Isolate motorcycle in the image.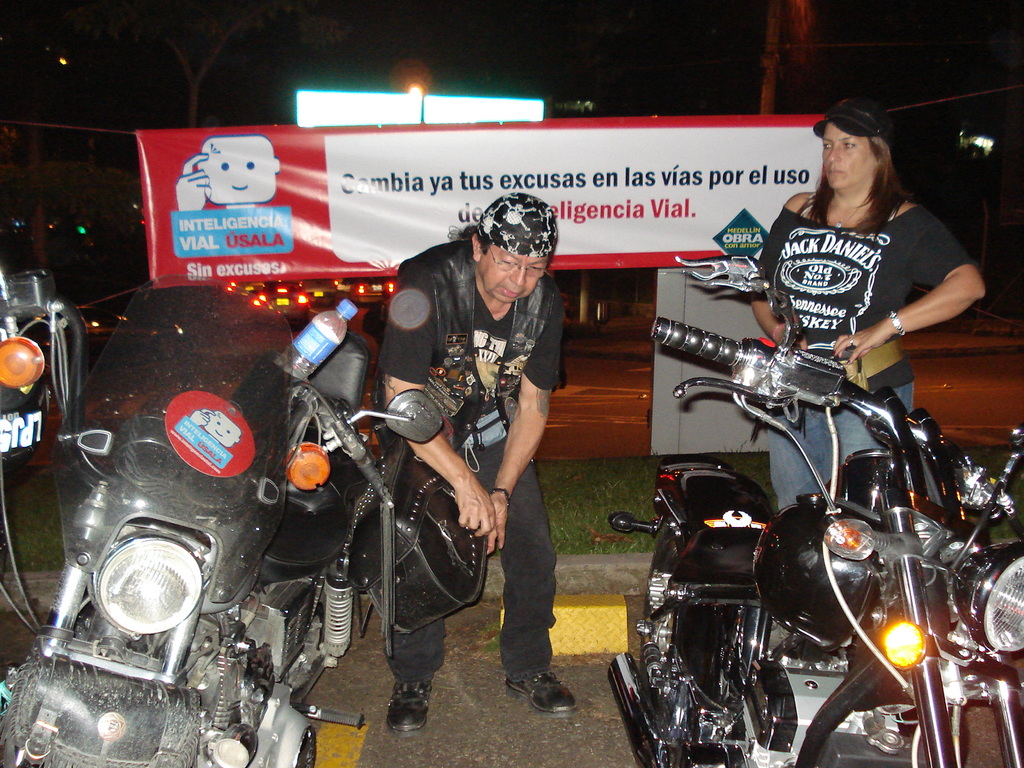
Isolated region: bbox=[0, 276, 490, 767].
